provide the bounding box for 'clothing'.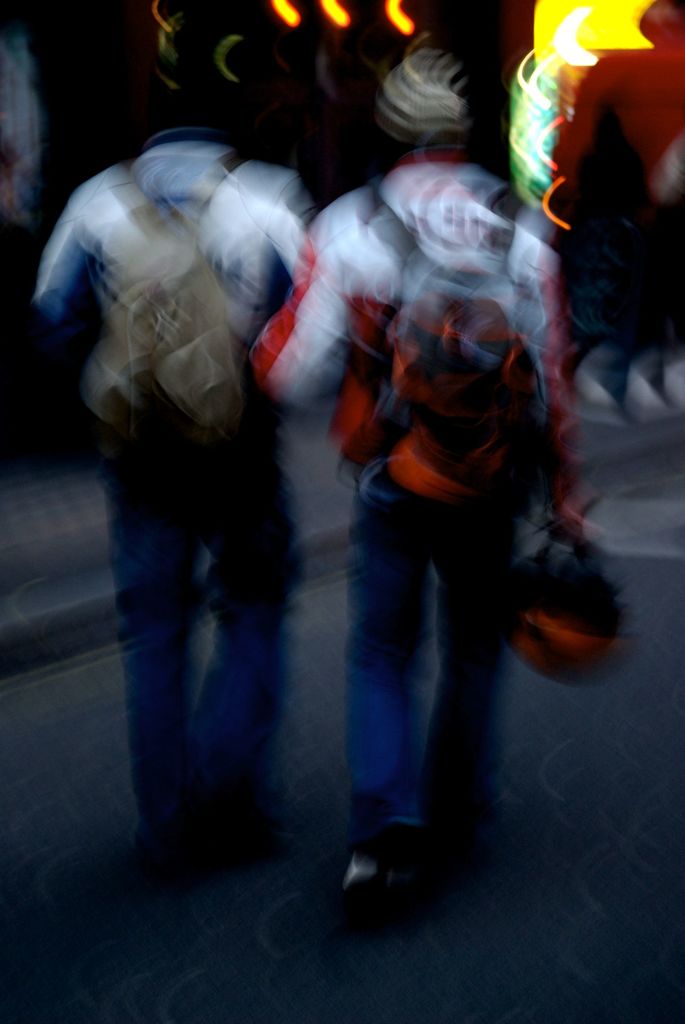
crop(32, 126, 319, 389).
